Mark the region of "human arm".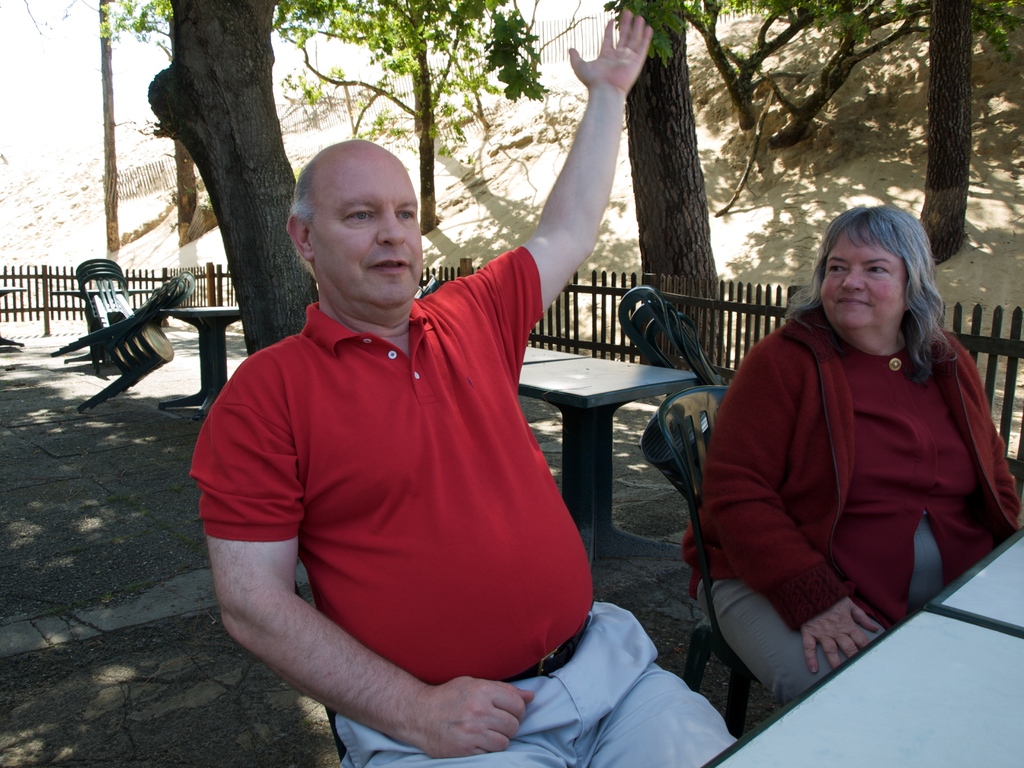
Region: box(698, 365, 904, 657).
